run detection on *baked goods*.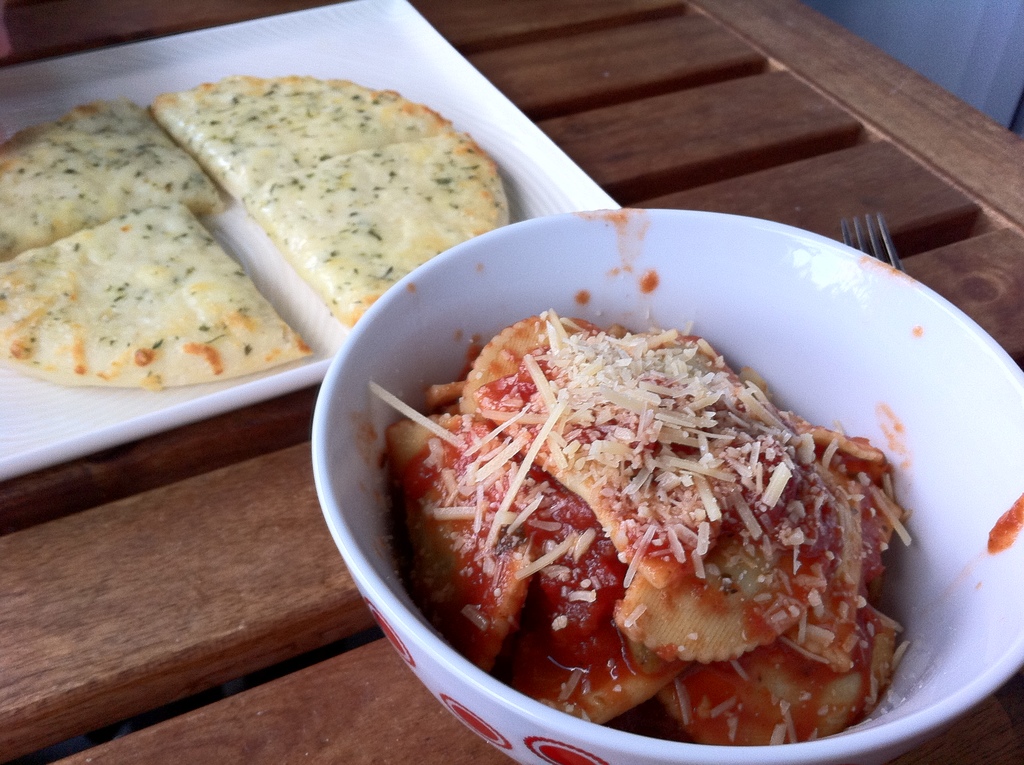
Result: {"left": 8, "top": 194, "right": 309, "bottom": 419}.
